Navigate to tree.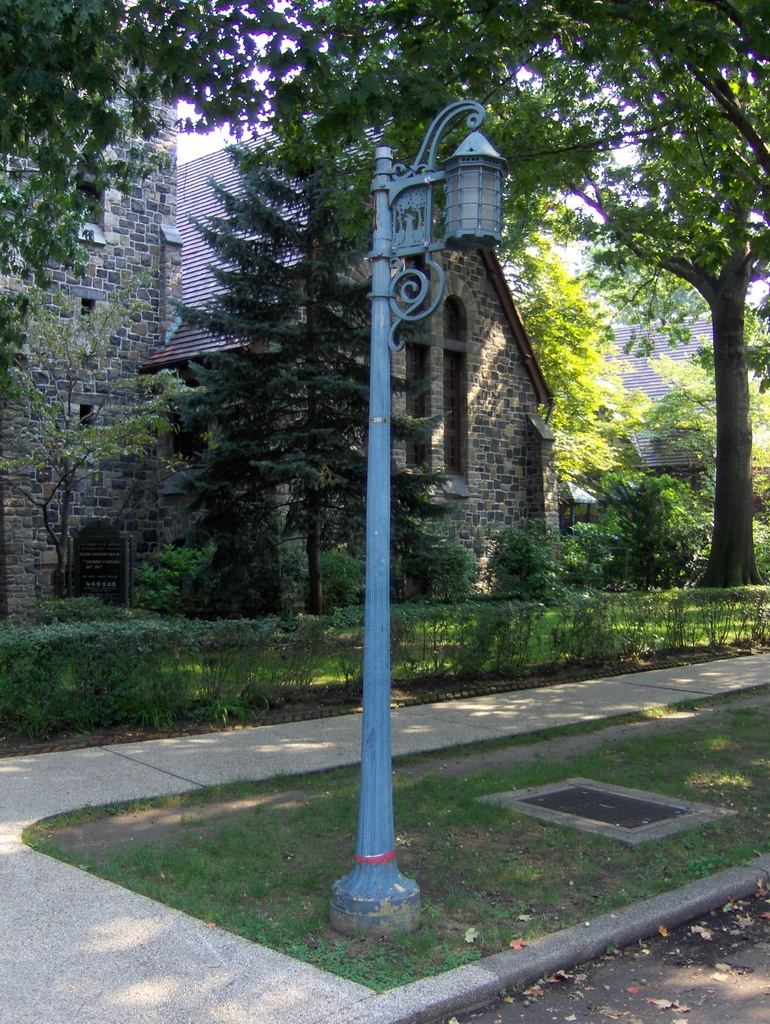
Navigation target: pyautogui.locateOnScreen(509, 252, 654, 566).
